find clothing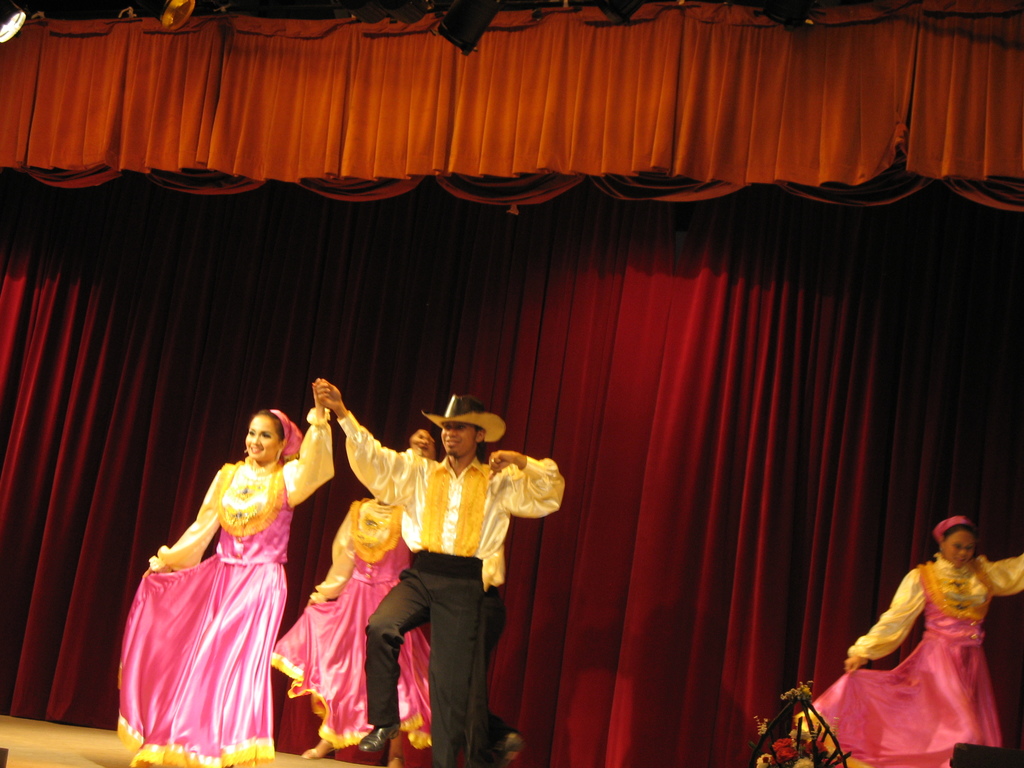
region(124, 410, 335, 767)
